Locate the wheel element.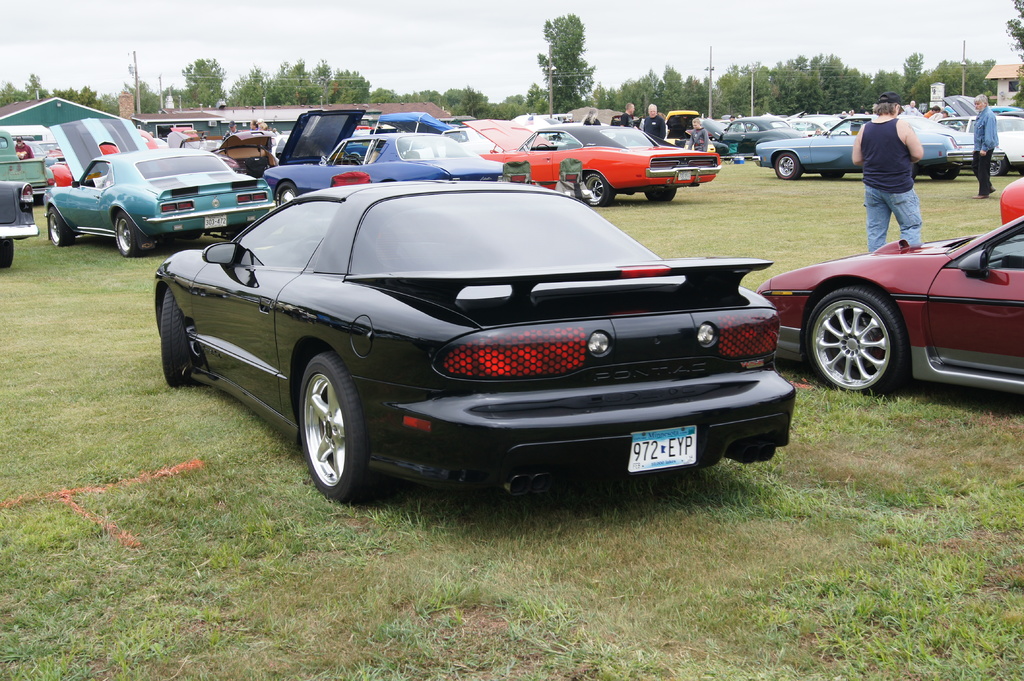
Element bbox: pyautogui.locateOnScreen(274, 180, 303, 206).
